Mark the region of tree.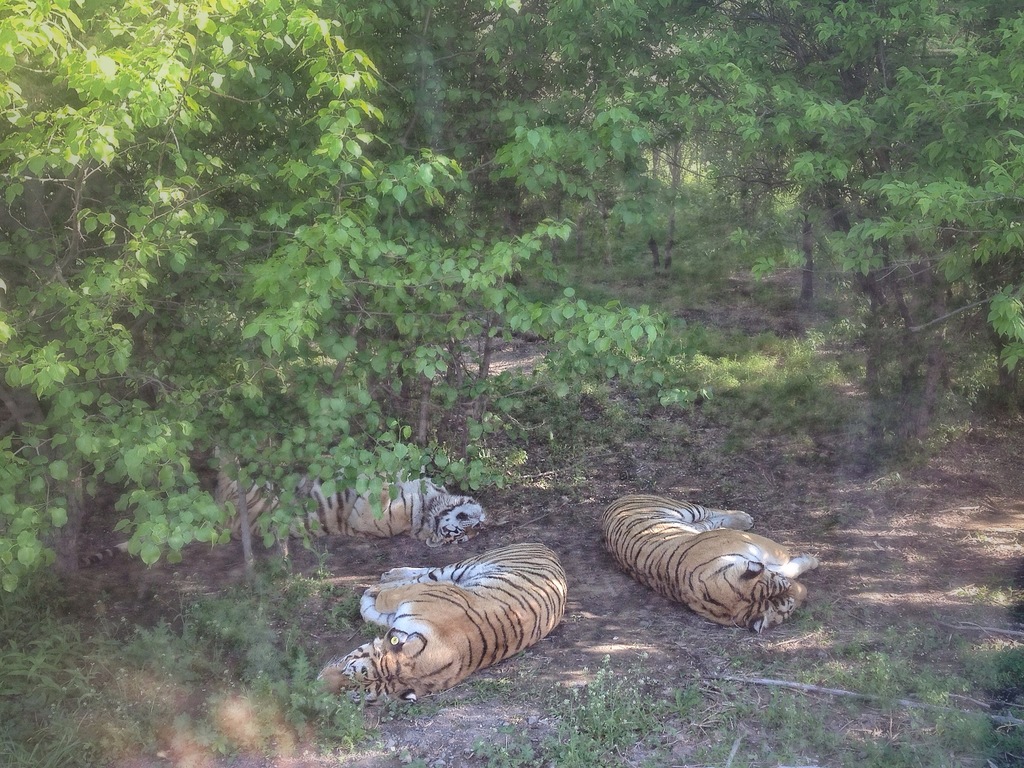
Region: 0/0/379/602.
